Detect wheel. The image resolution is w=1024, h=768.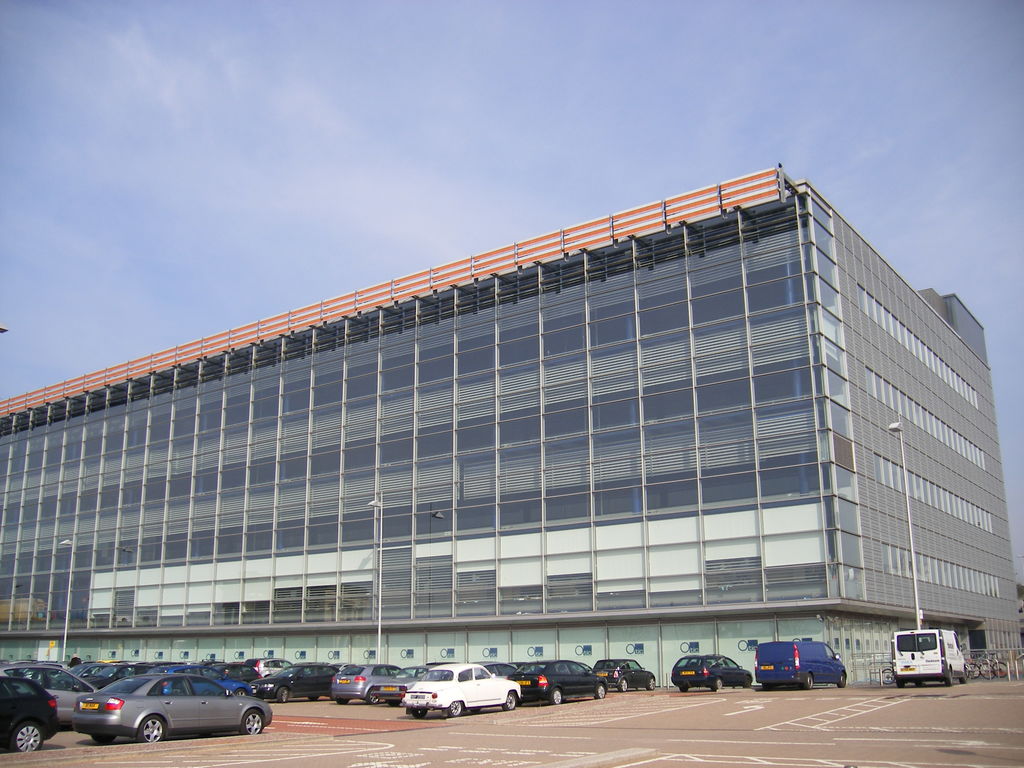
{"left": 646, "top": 676, "right": 655, "bottom": 693}.
